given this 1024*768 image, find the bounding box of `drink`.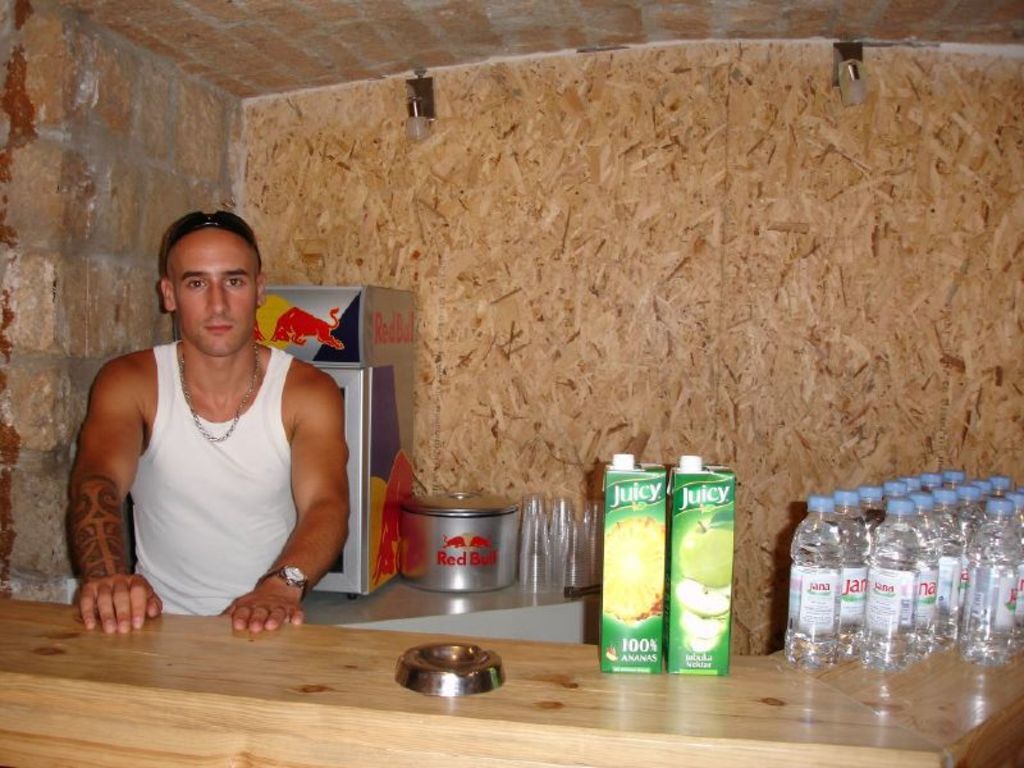
region(835, 517, 874, 666).
